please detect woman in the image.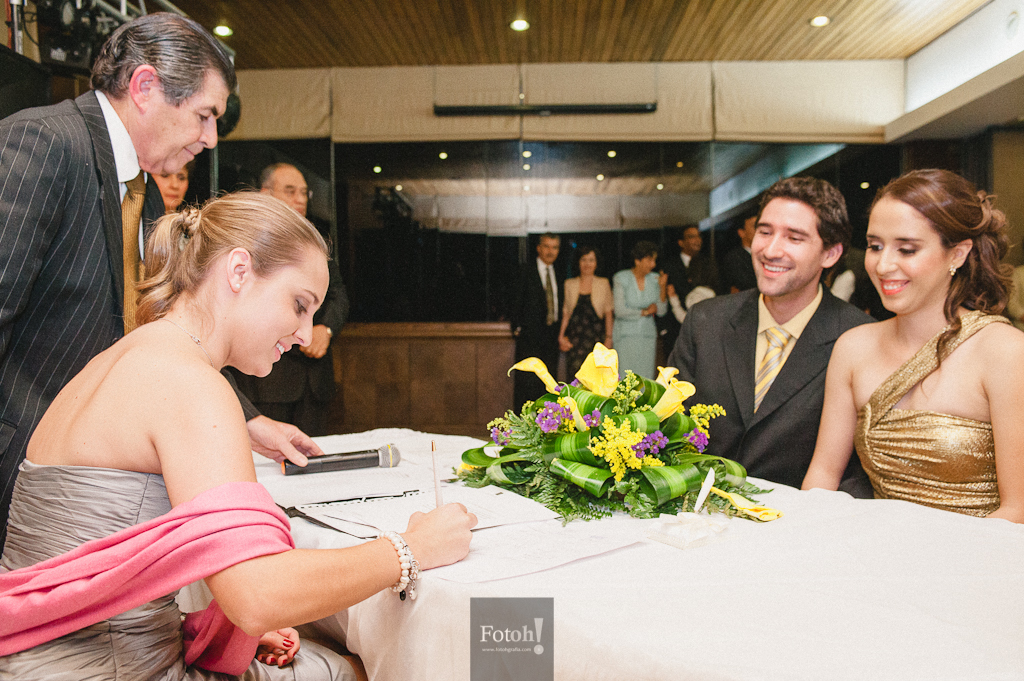
<box>605,237,674,378</box>.
